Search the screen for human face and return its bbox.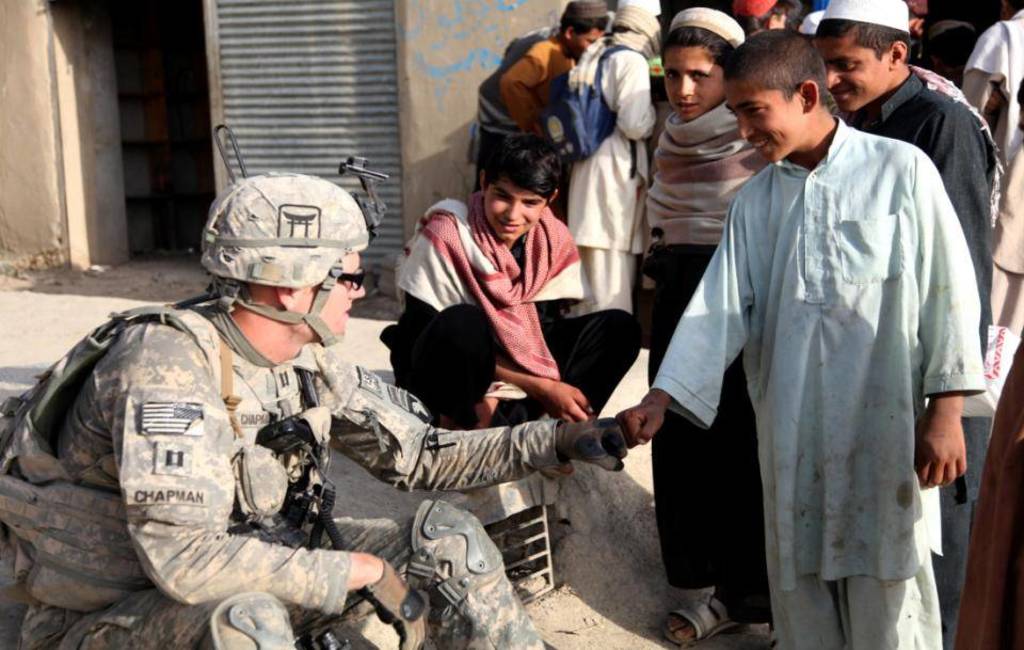
Found: rect(812, 33, 898, 112).
